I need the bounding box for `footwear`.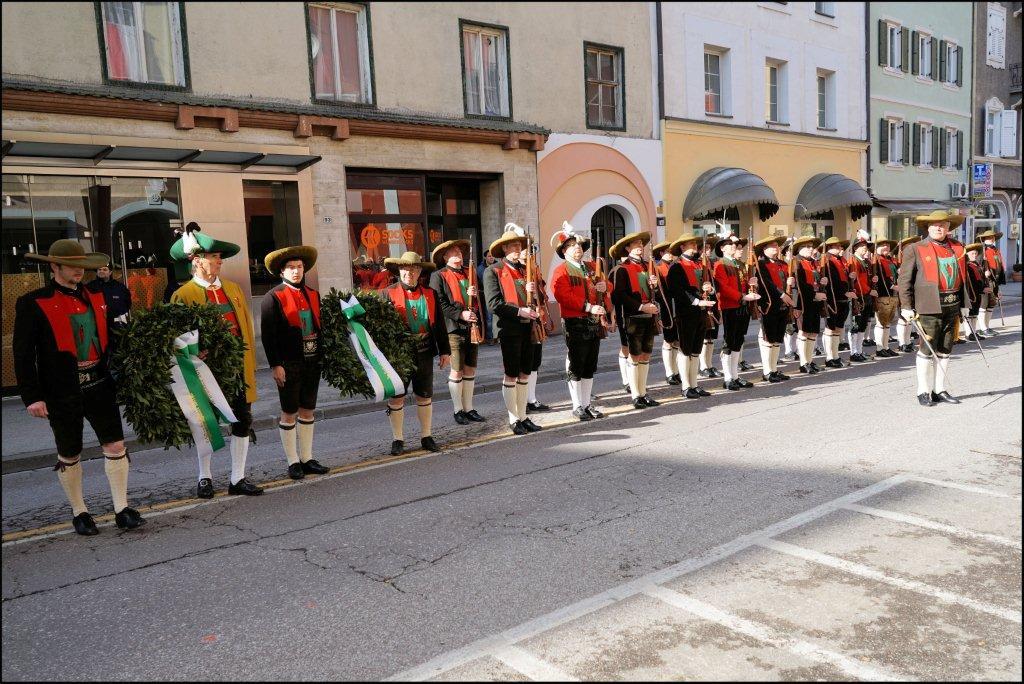
Here it is: bbox=[876, 348, 899, 355].
